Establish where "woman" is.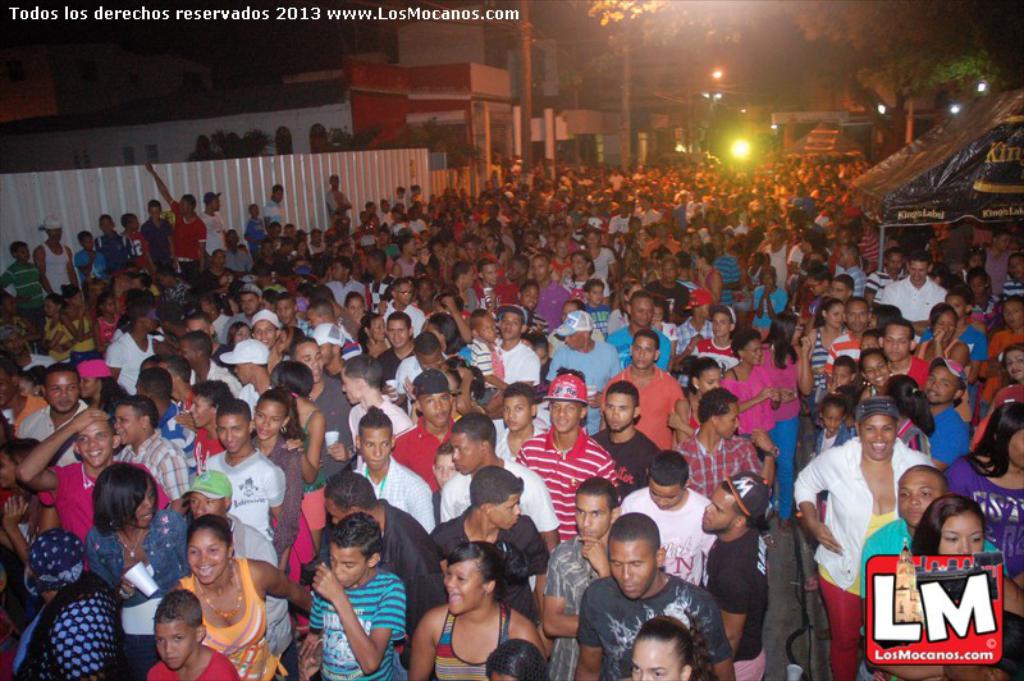
Established at 611/614/717/680.
